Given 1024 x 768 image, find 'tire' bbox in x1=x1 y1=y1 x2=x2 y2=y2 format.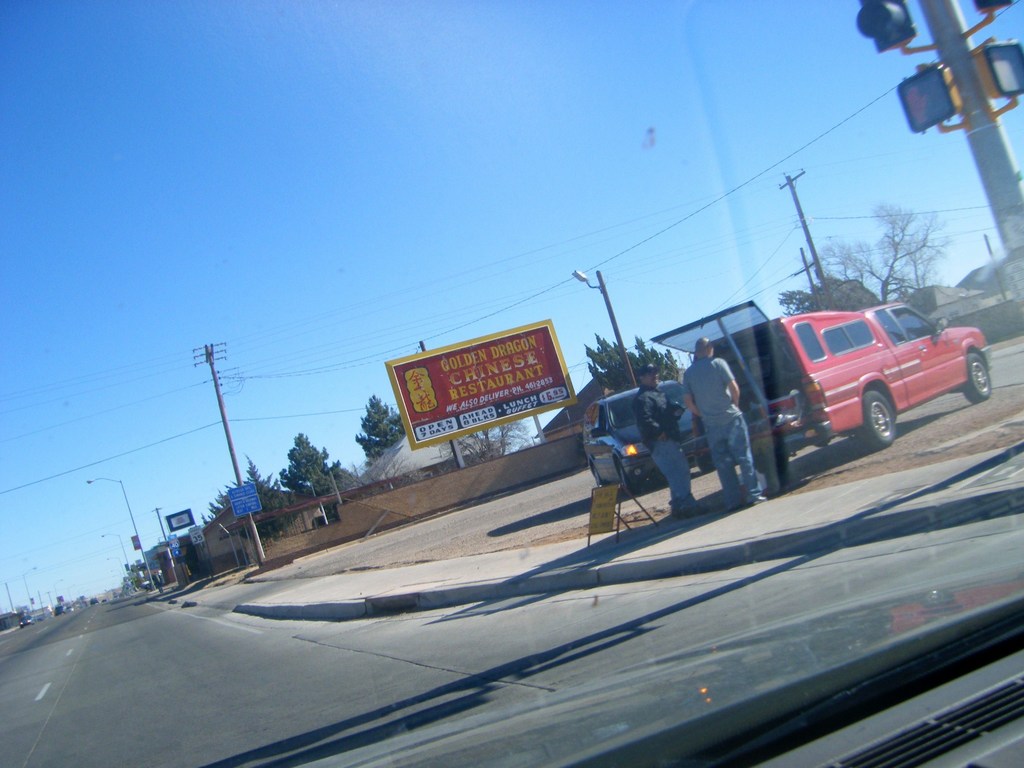
x1=962 y1=352 x2=996 y2=400.
